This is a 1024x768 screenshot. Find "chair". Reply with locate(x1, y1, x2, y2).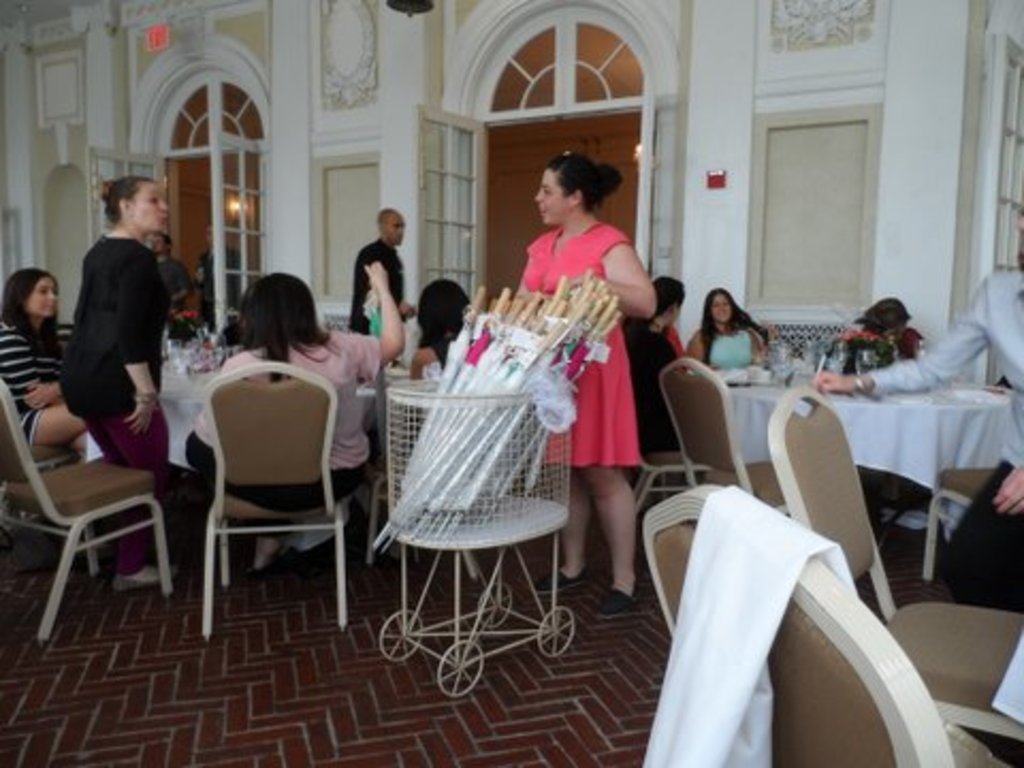
locate(917, 465, 998, 576).
